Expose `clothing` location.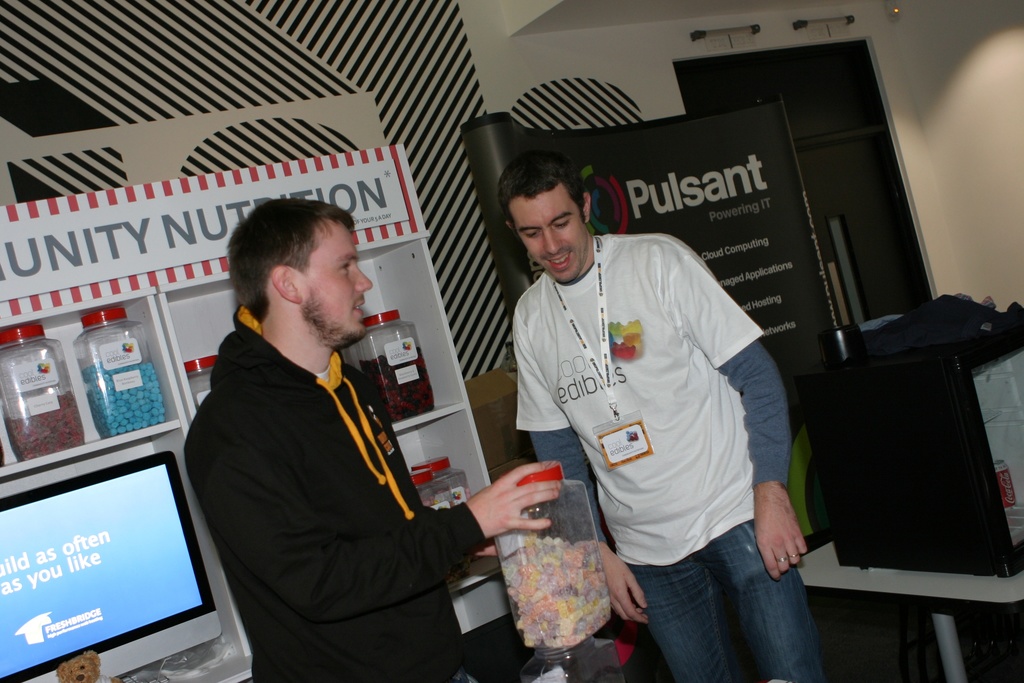
Exposed at select_region(497, 222, 836, 682).
